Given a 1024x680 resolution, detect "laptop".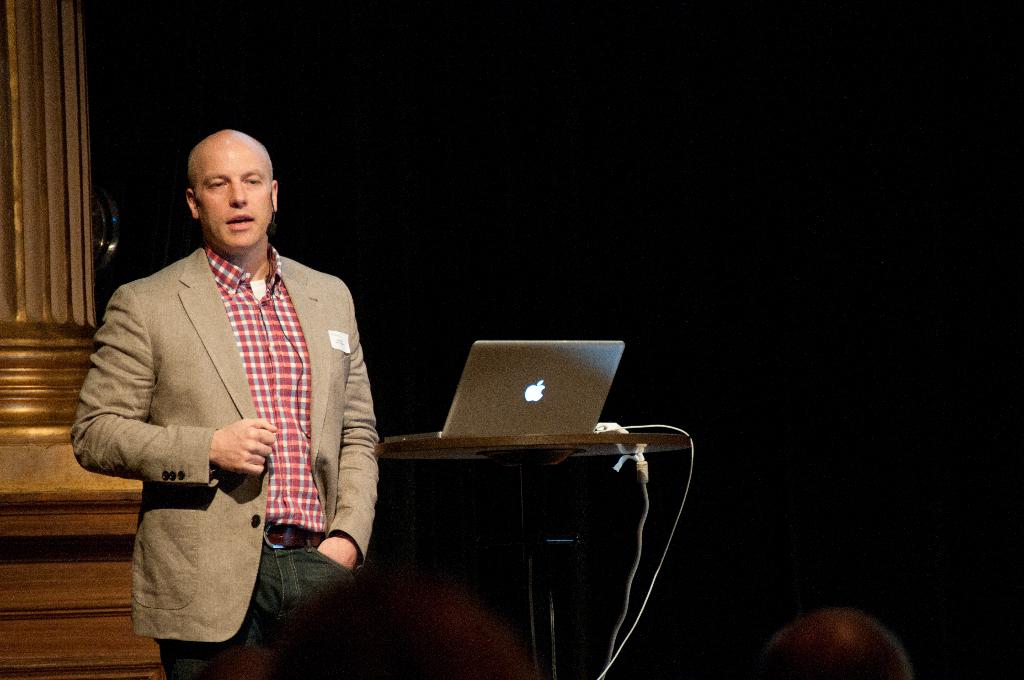
l=385, t=337, r=627, b=443.
